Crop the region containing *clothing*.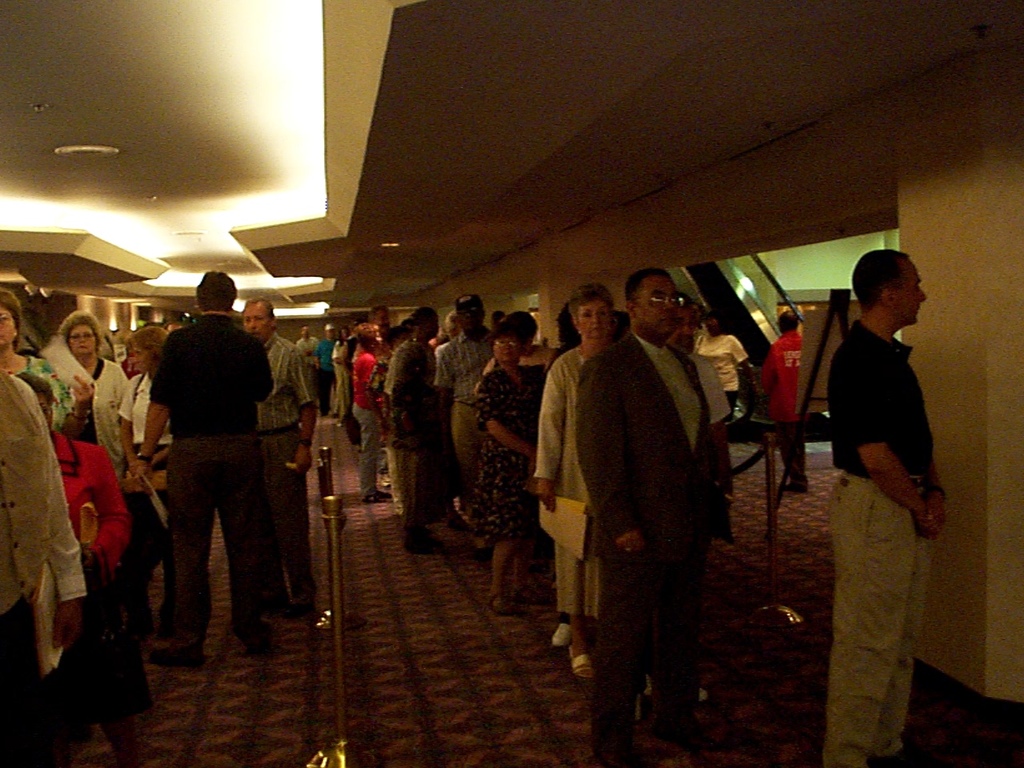
Crop region: bbox=[298, 332, 325, 396].
